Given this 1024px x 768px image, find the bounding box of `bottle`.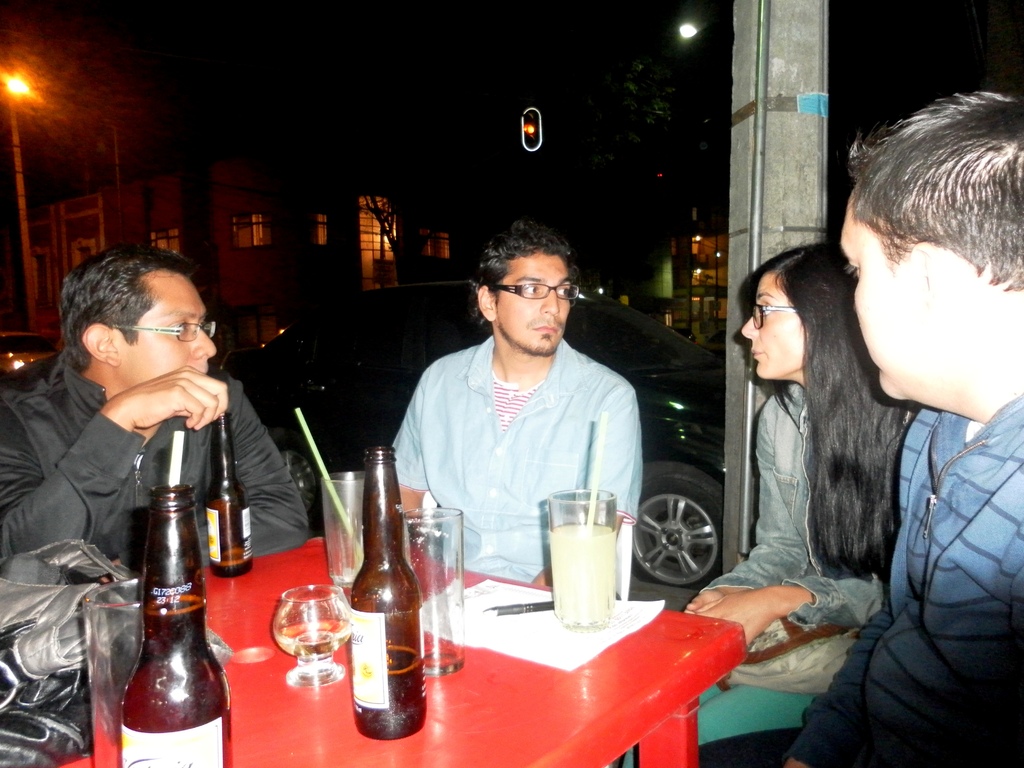
110, 452, 218, 764.
